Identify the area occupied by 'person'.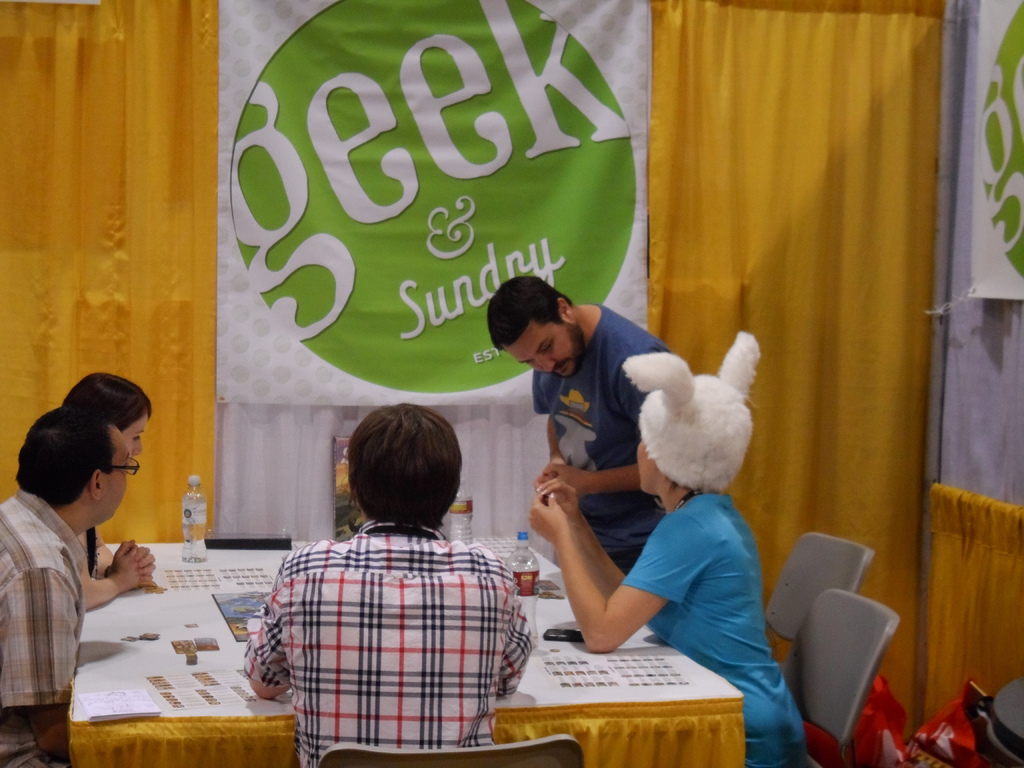
Area: [left=526, top=331, right=813, bottom=767].
